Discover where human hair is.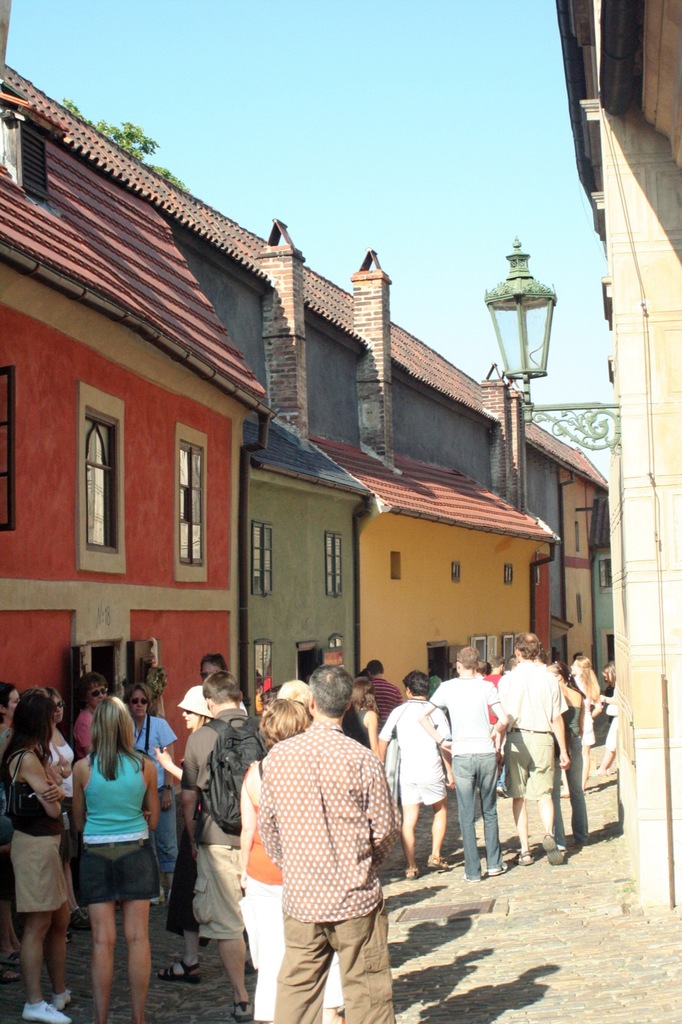
Discovered at 257, 702, 307, 756.
